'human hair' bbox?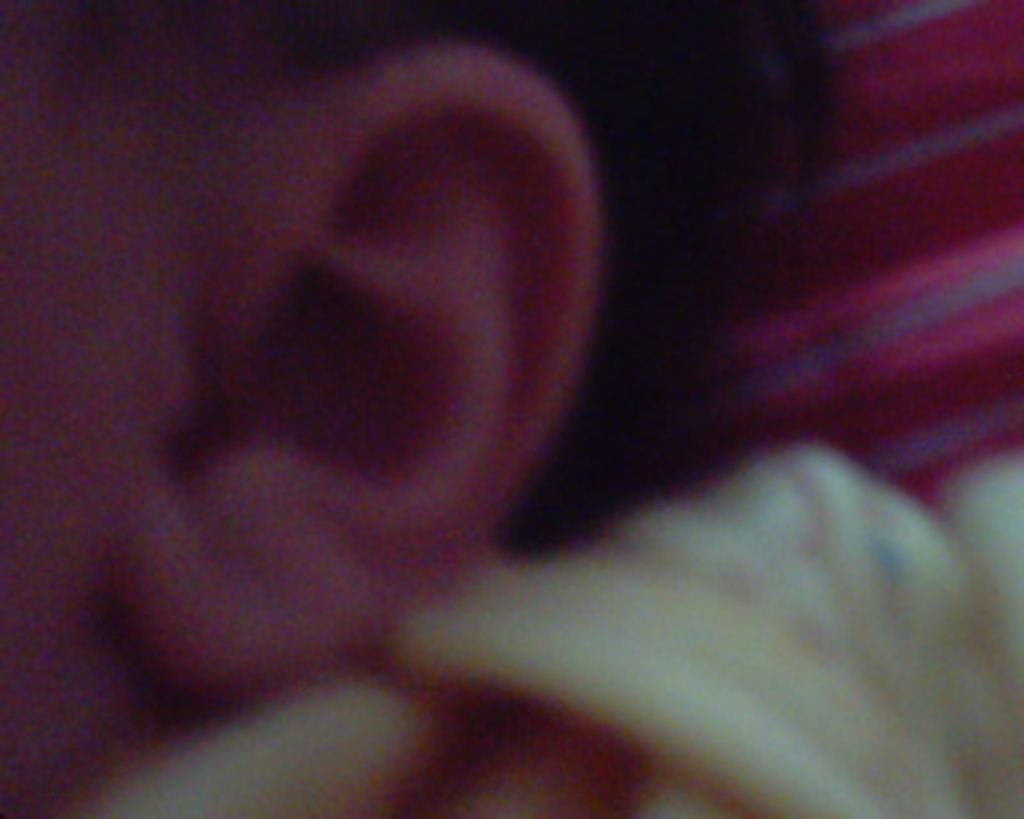
left=182, top=0, right=861, bottom=560
